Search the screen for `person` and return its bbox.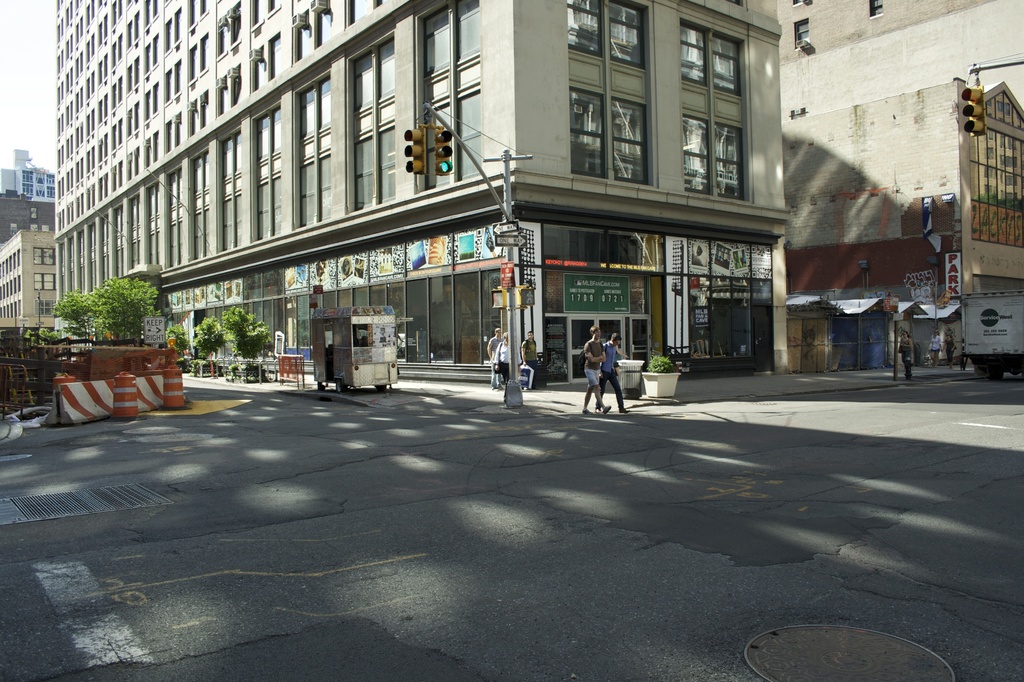
Found: select_region(516, 333, 536, 386).
